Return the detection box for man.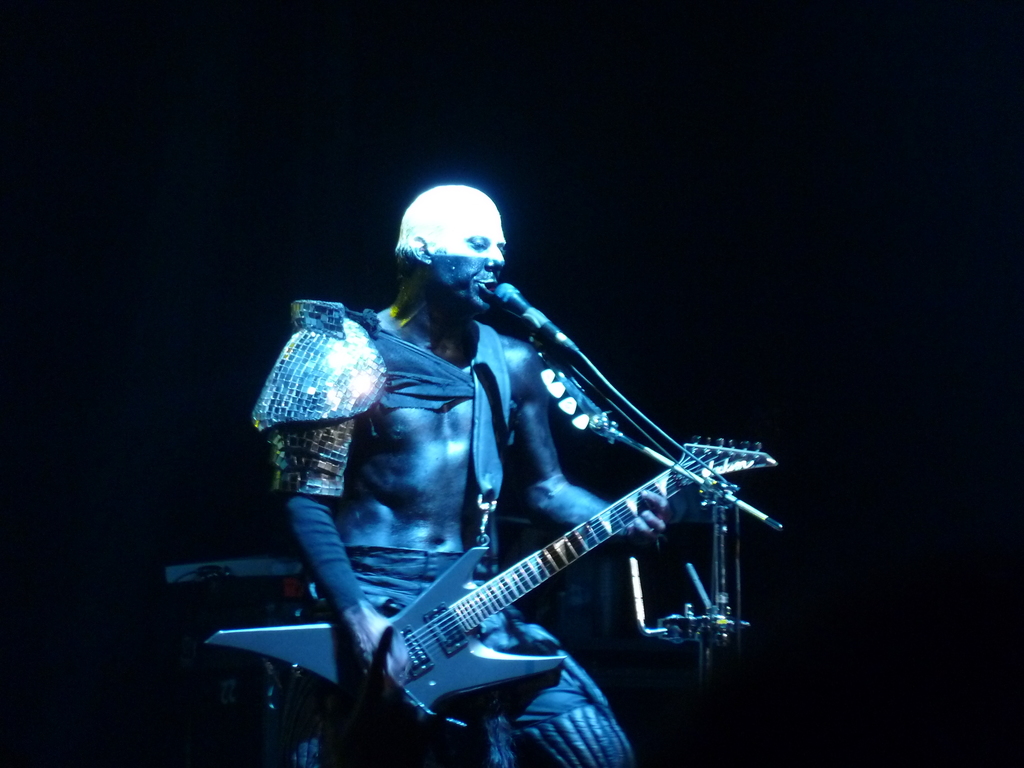
{"x1": 227, "y1": 142, "x2": 766, "y2": 767}.
